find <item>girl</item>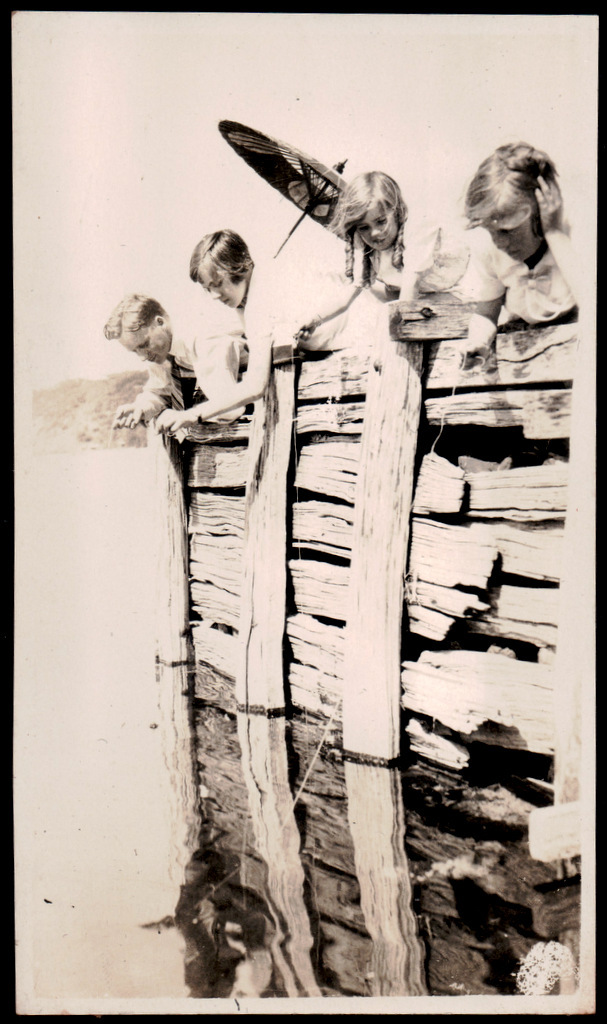
<bbox>295, 170, 504, 344</bbox>
